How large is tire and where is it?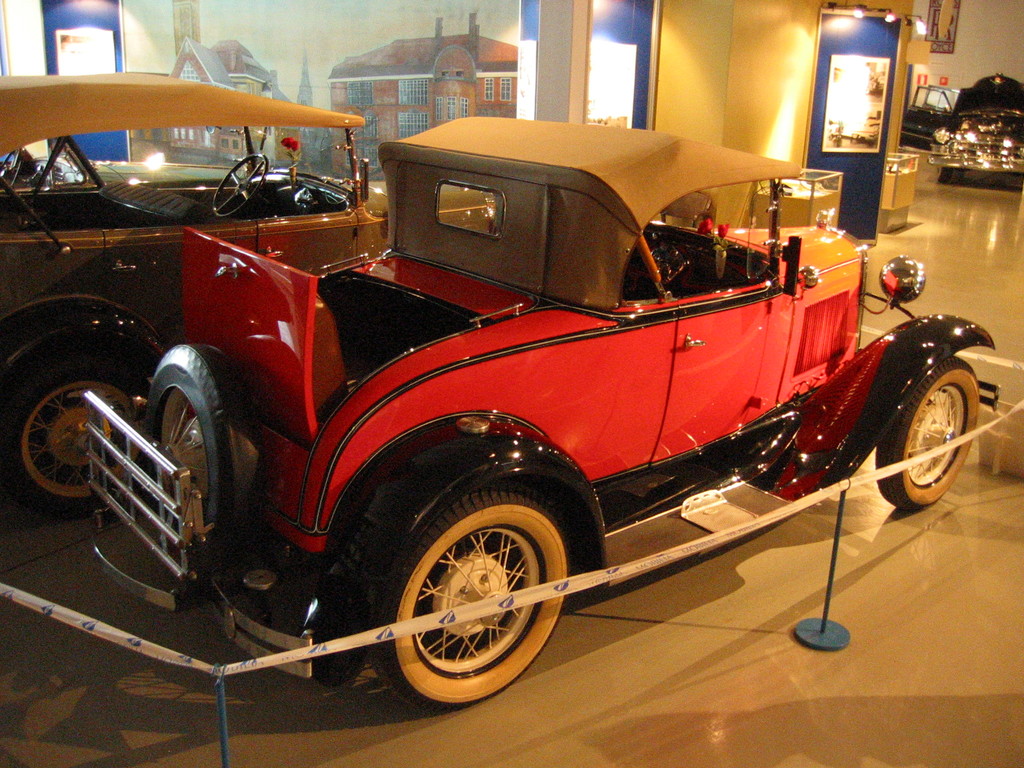
Bounding box: (938,164,952,183).
